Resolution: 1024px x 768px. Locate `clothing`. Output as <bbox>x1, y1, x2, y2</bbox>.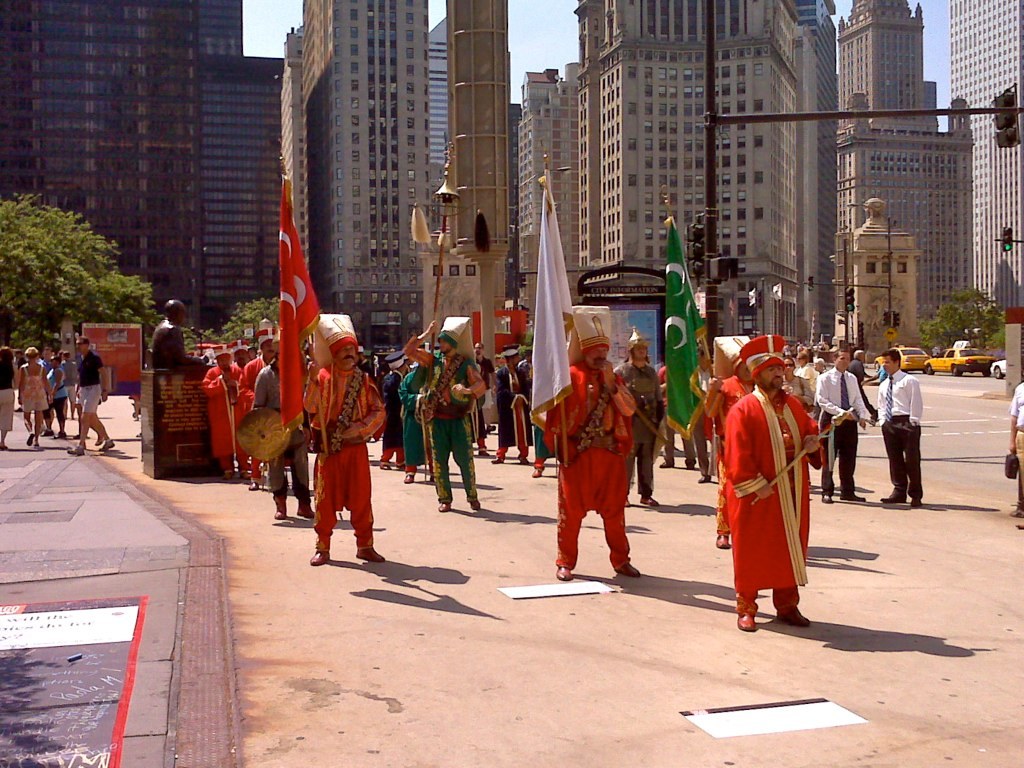
<bbox>1010, 381, 1023, 503</bbox>.
